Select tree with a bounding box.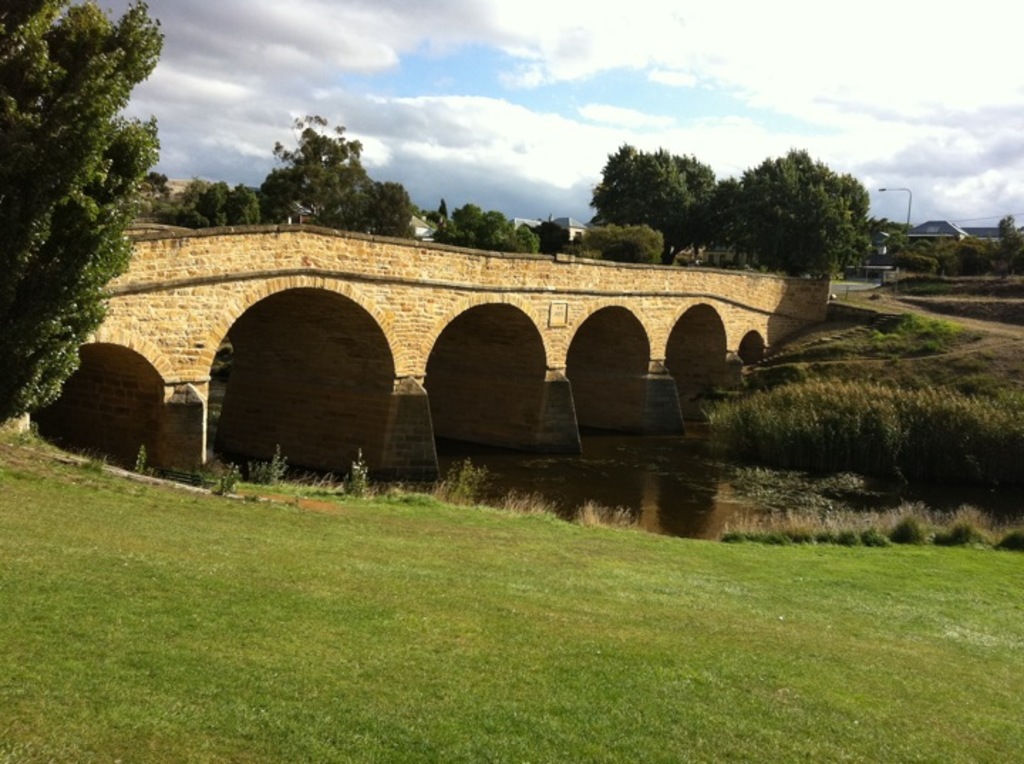
[994, 212, 1023, 275].
